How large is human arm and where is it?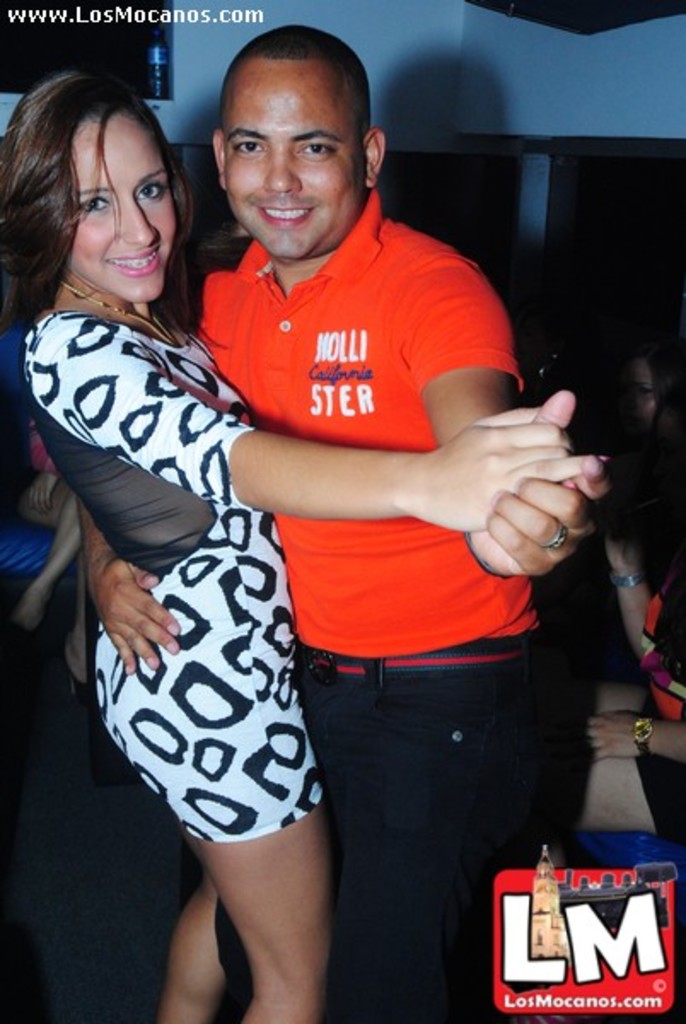
Bounding box: {"x1": 80, "y1": 493, "x2": 179, "y2": 679}.
